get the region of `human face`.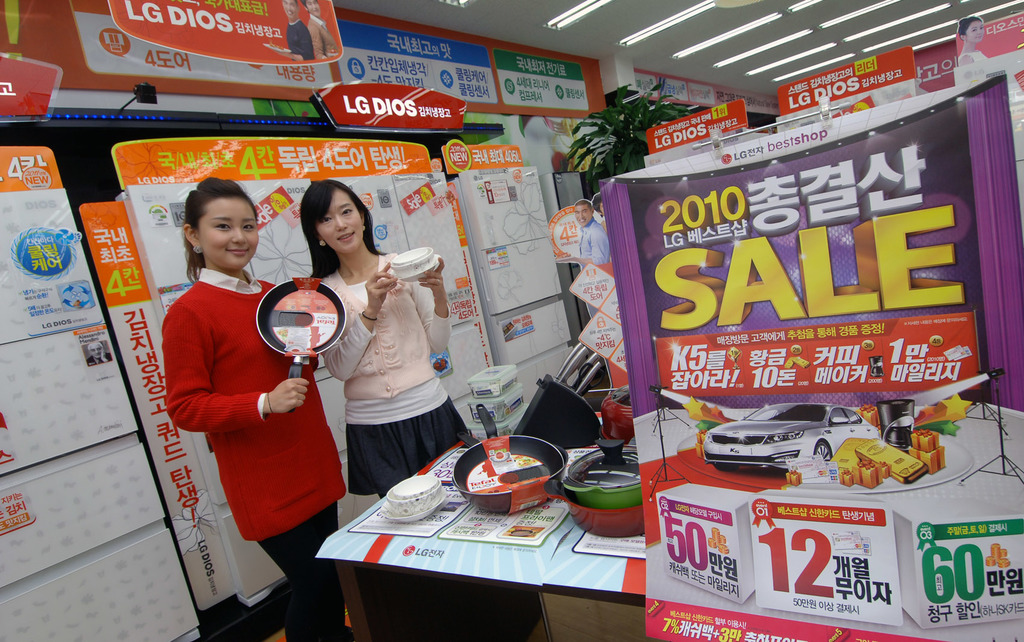
detection(201, 206, 264, 270).
